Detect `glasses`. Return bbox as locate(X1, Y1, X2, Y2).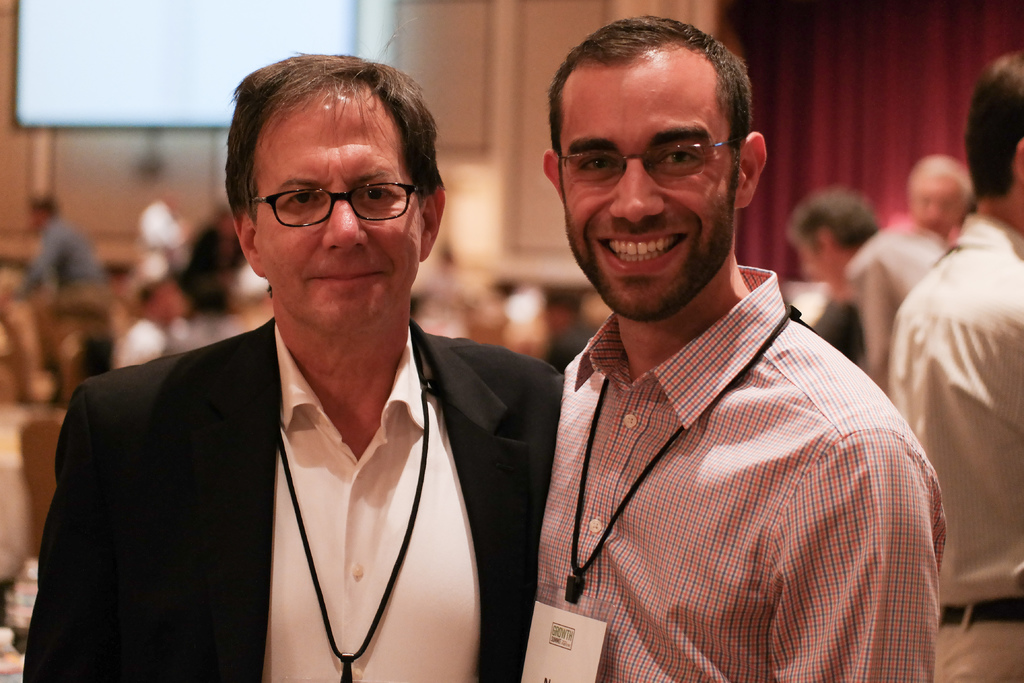
locate(246, 181, 428, 235).
